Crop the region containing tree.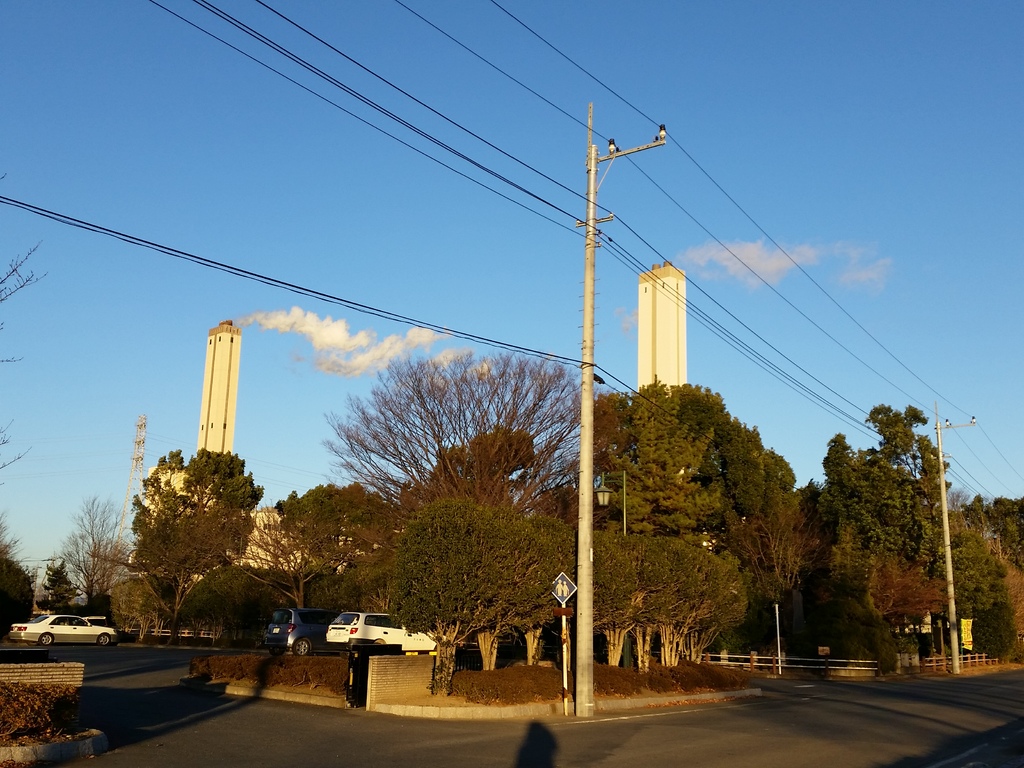
Crop region: 175 562 307 643.
